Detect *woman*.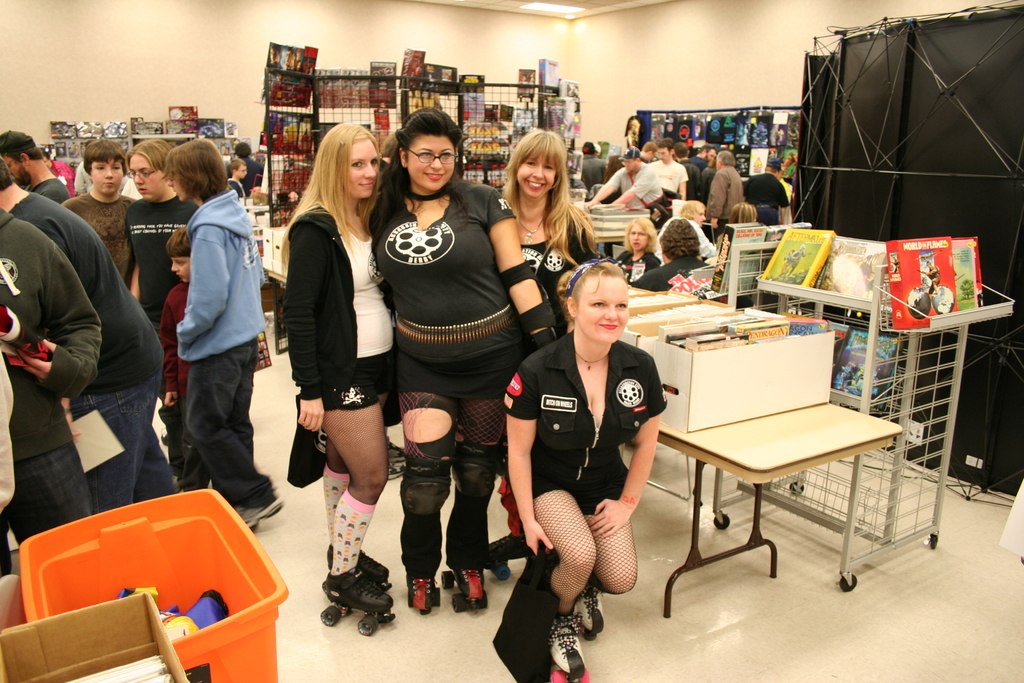
Detected at bbox(610, 213, 668, 284).
